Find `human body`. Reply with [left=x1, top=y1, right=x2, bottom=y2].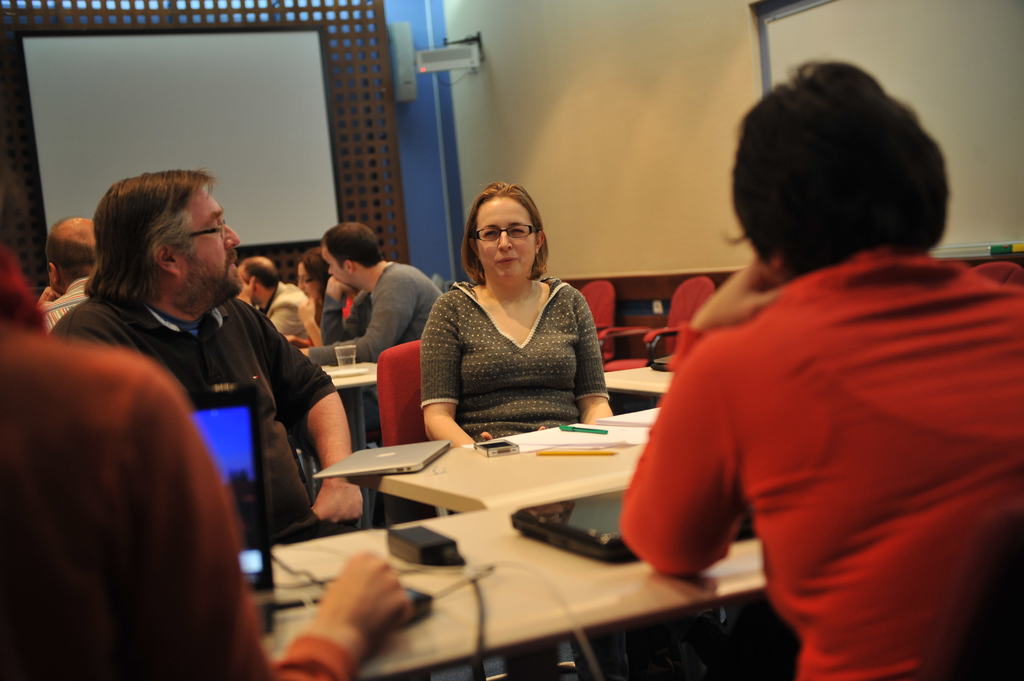
[left=306, top=292, right=356, bottom=349].
